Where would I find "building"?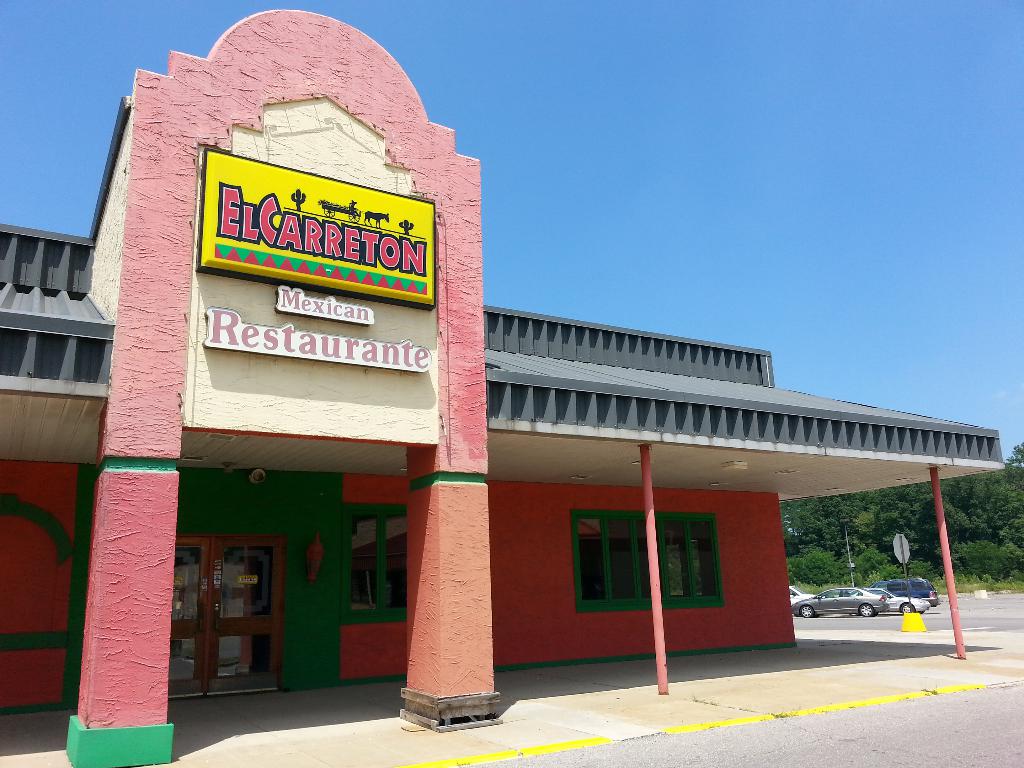
At pyautogui.locateOnScreen(0, 6, 1002, 767).
